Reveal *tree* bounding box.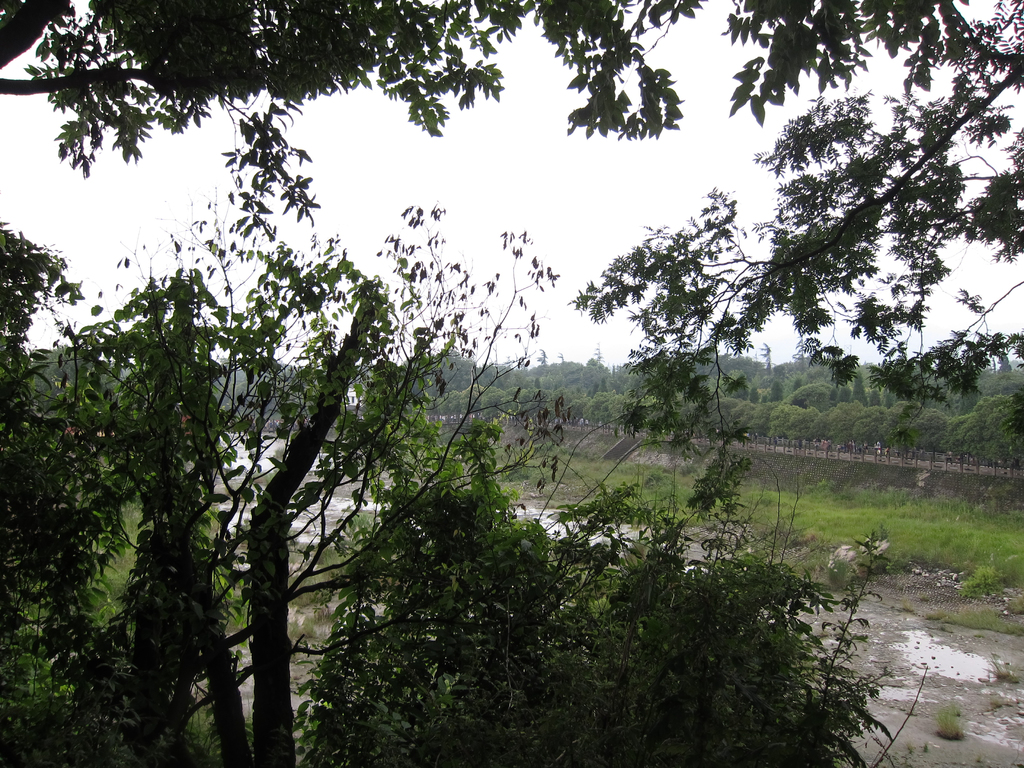
Revealed: BBox(788, 362, 855, 438).
